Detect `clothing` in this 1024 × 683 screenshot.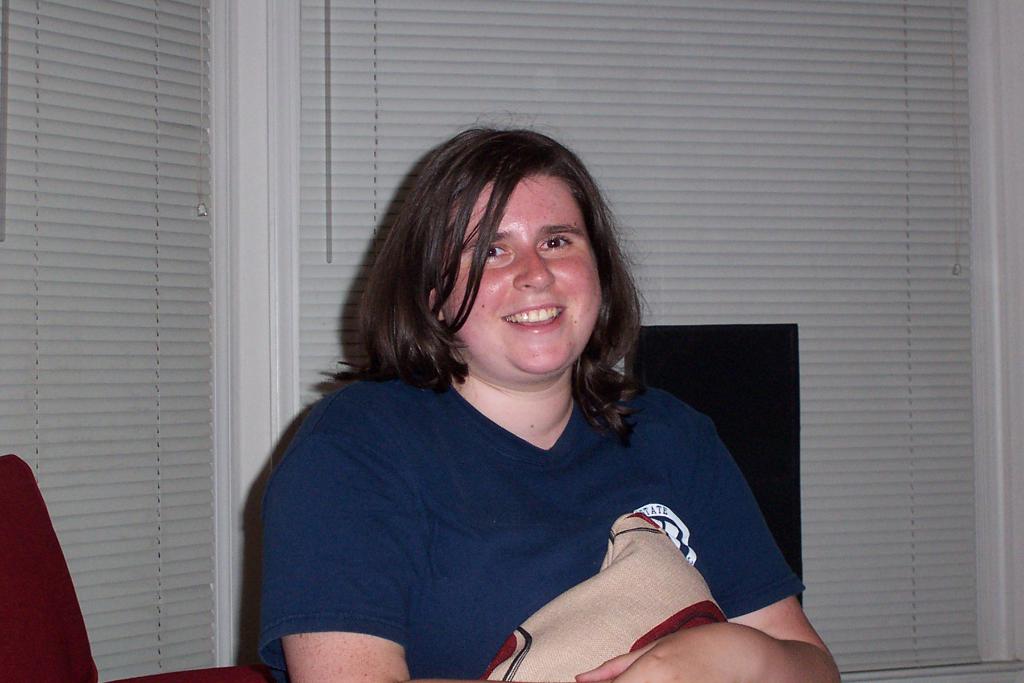
Detection: region(243, 338, 811, 660).
